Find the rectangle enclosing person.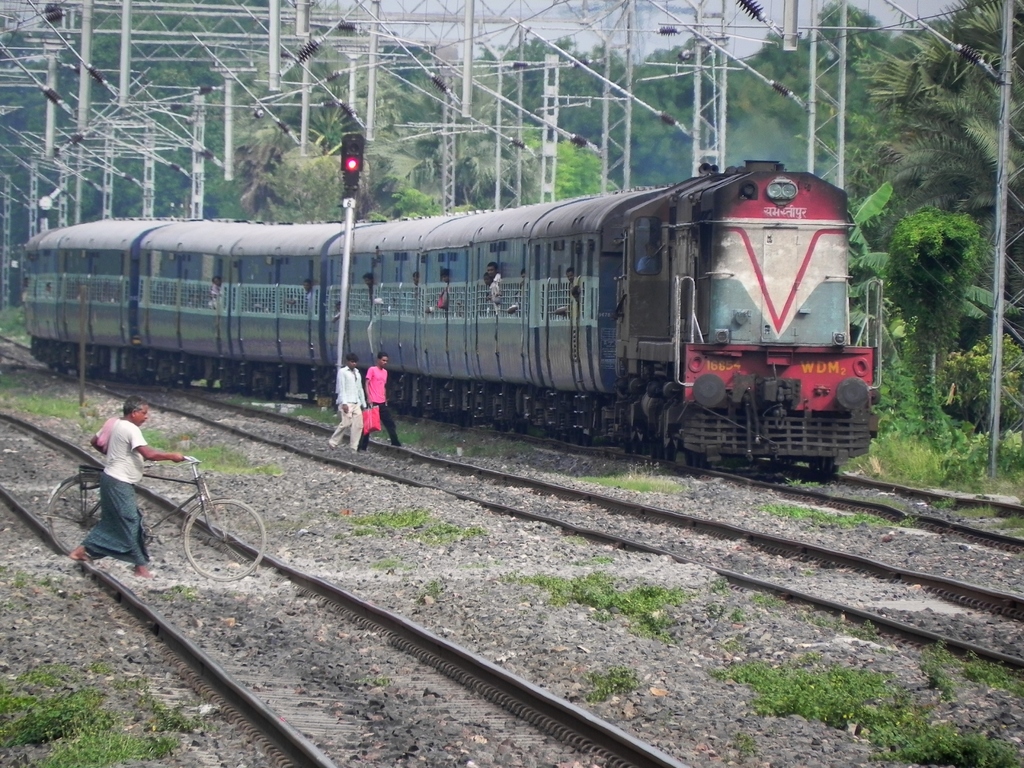
box=[436, 271, 450, 312].
